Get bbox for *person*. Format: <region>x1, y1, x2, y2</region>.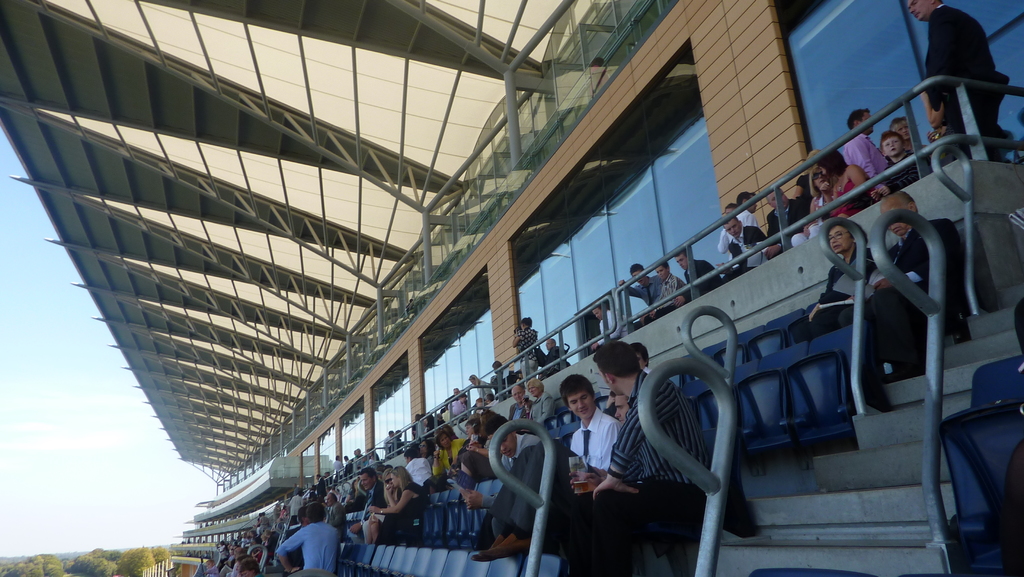
<region>888, 112, 926, 153</region>.
